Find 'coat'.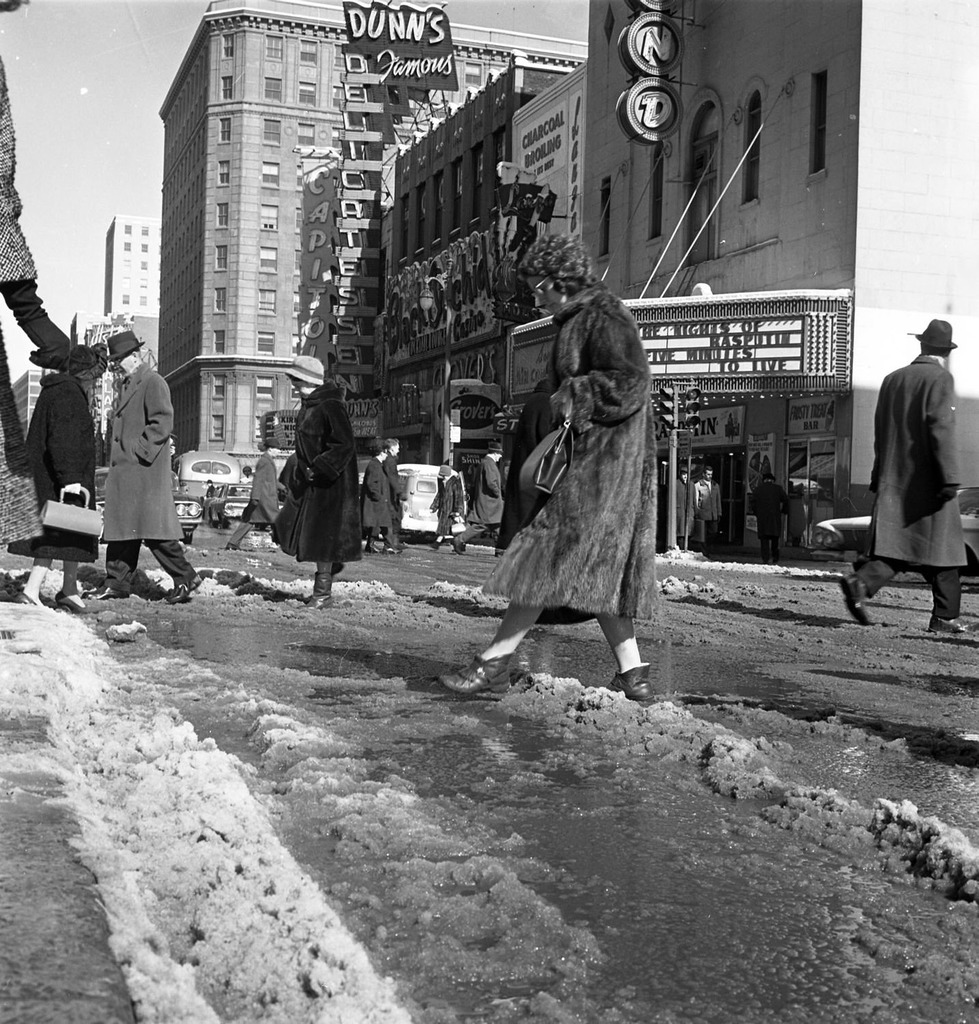
[867, 344, 965, 564].
